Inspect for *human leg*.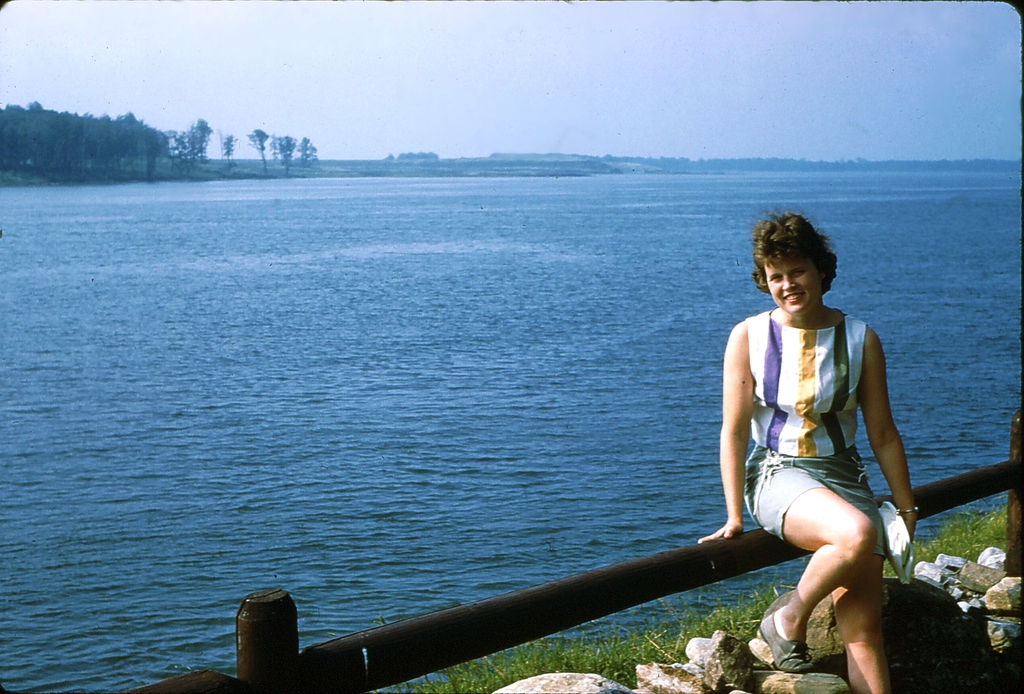
Inspection: (x1=744, y1=460, x2=873, y2=674).
